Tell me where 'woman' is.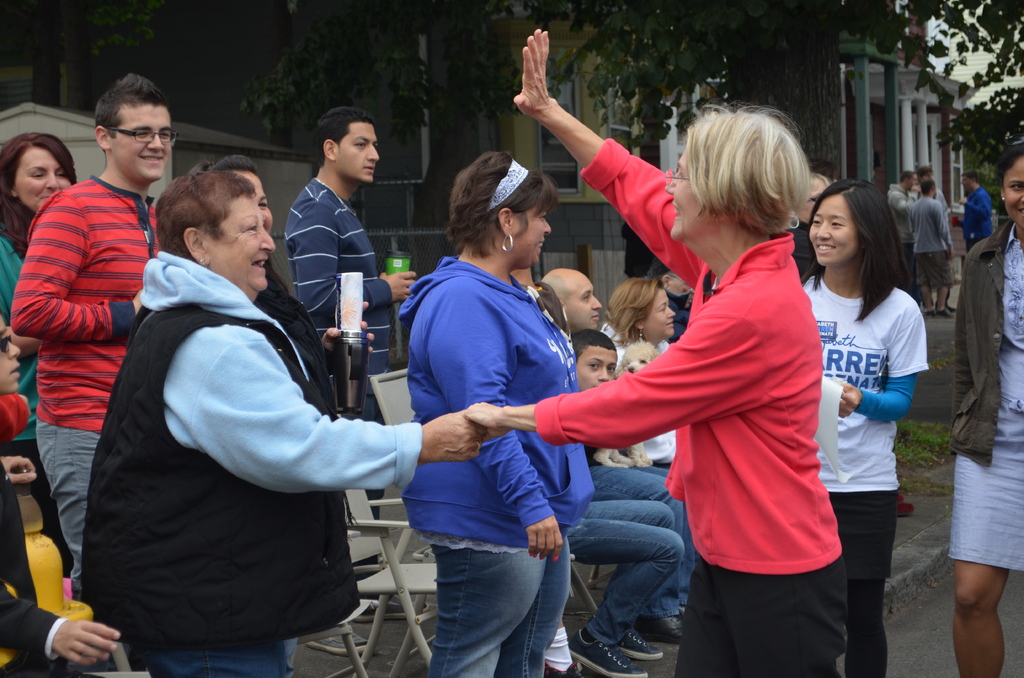
'woman' is at left=595, top=280, right=680, bottom=470.
